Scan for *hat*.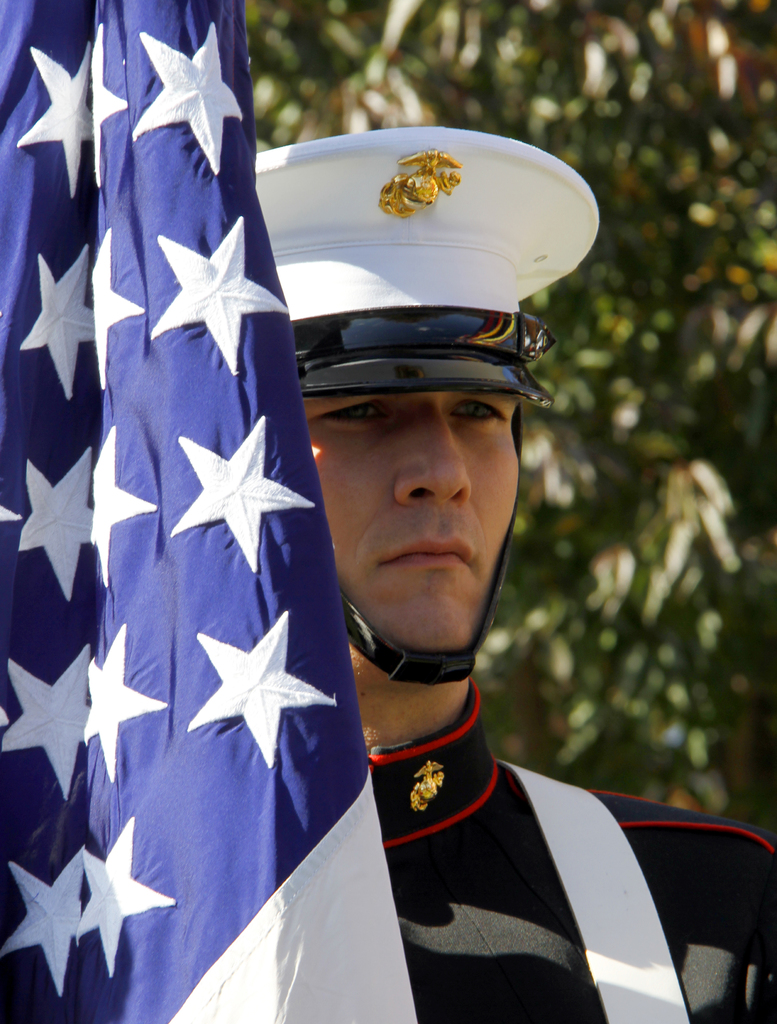
Scan result: crop(253, 120, 596, 686).
